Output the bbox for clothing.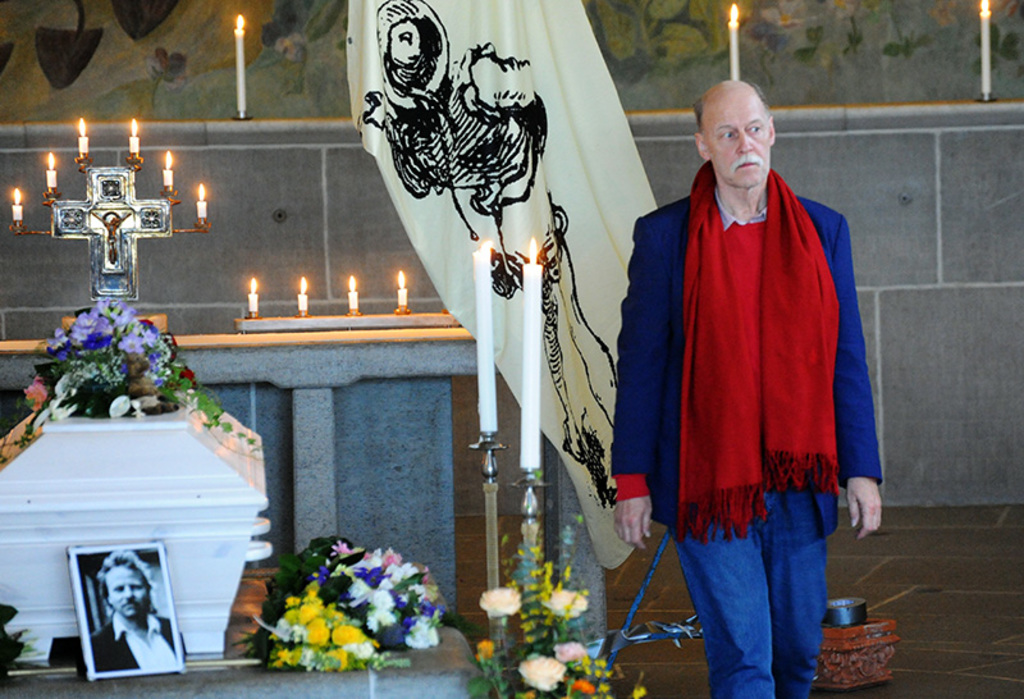
705:498:847:682.
